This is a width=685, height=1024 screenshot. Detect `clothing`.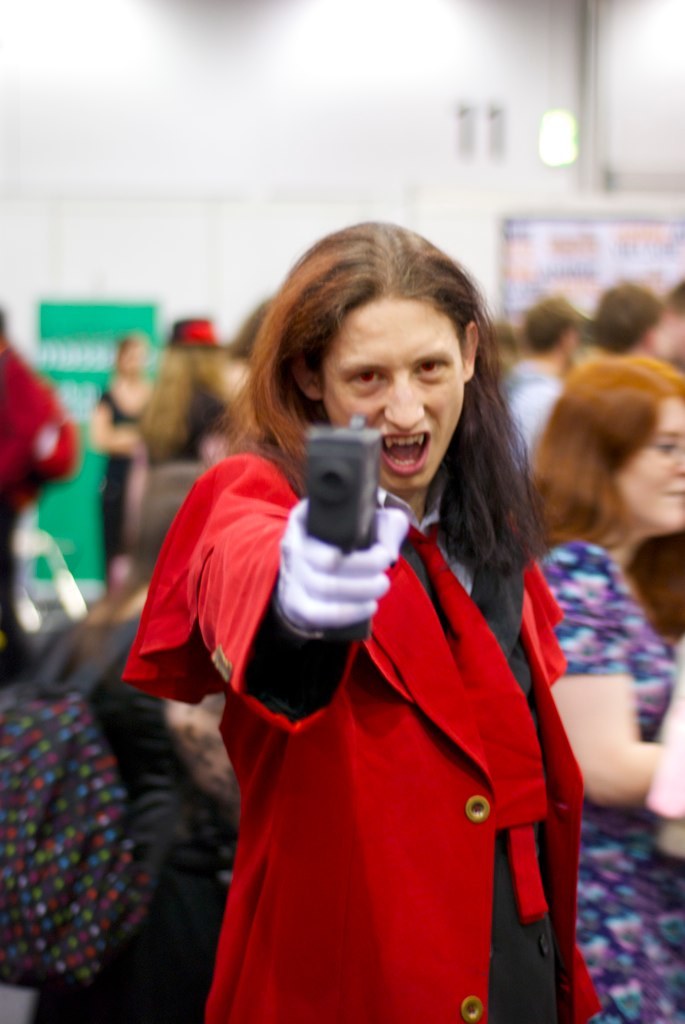
box=[0, 564, 224, 1022].
